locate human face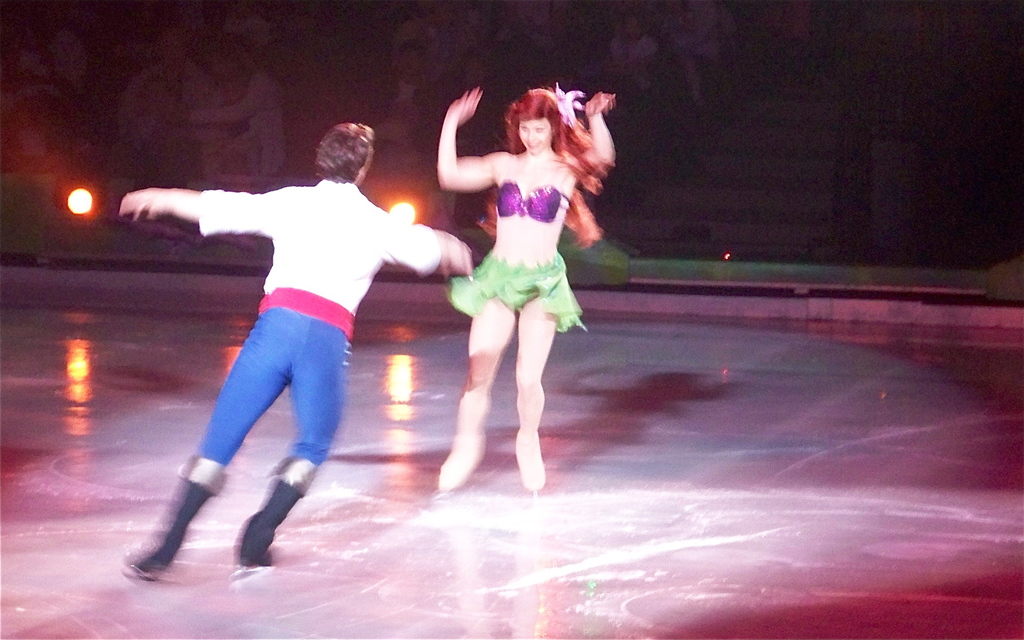
bbox(518, 119, 554, 155)
